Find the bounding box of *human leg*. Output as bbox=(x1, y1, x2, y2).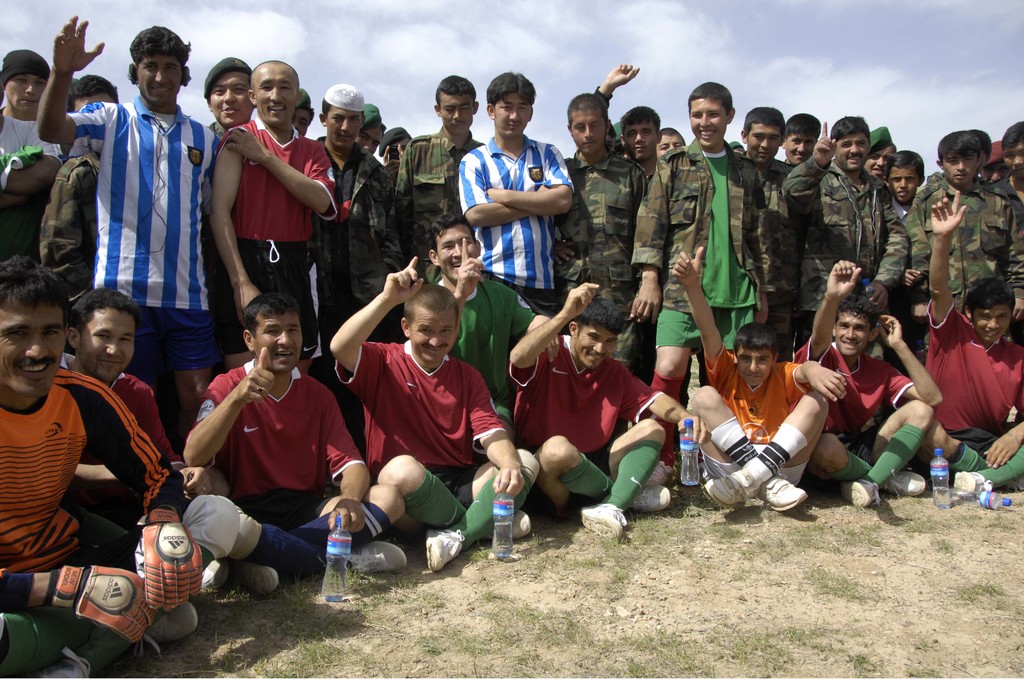
bbox=(232, 482, 404, 597).
